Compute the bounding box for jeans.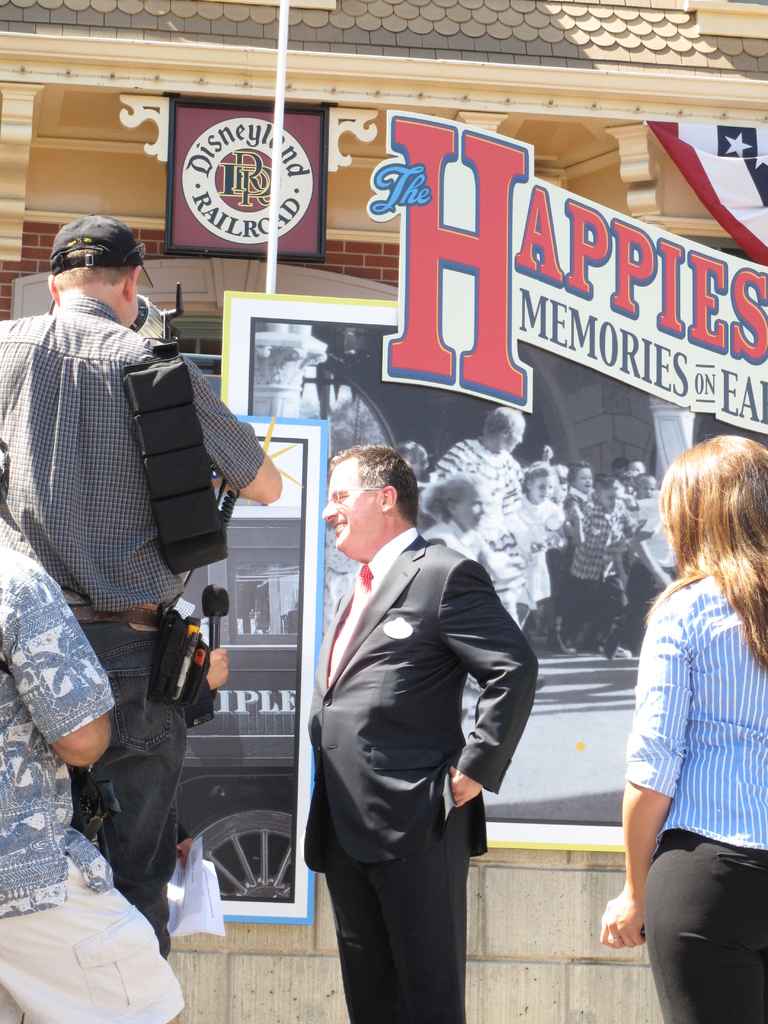
box=[81, 623, 188, 948].
